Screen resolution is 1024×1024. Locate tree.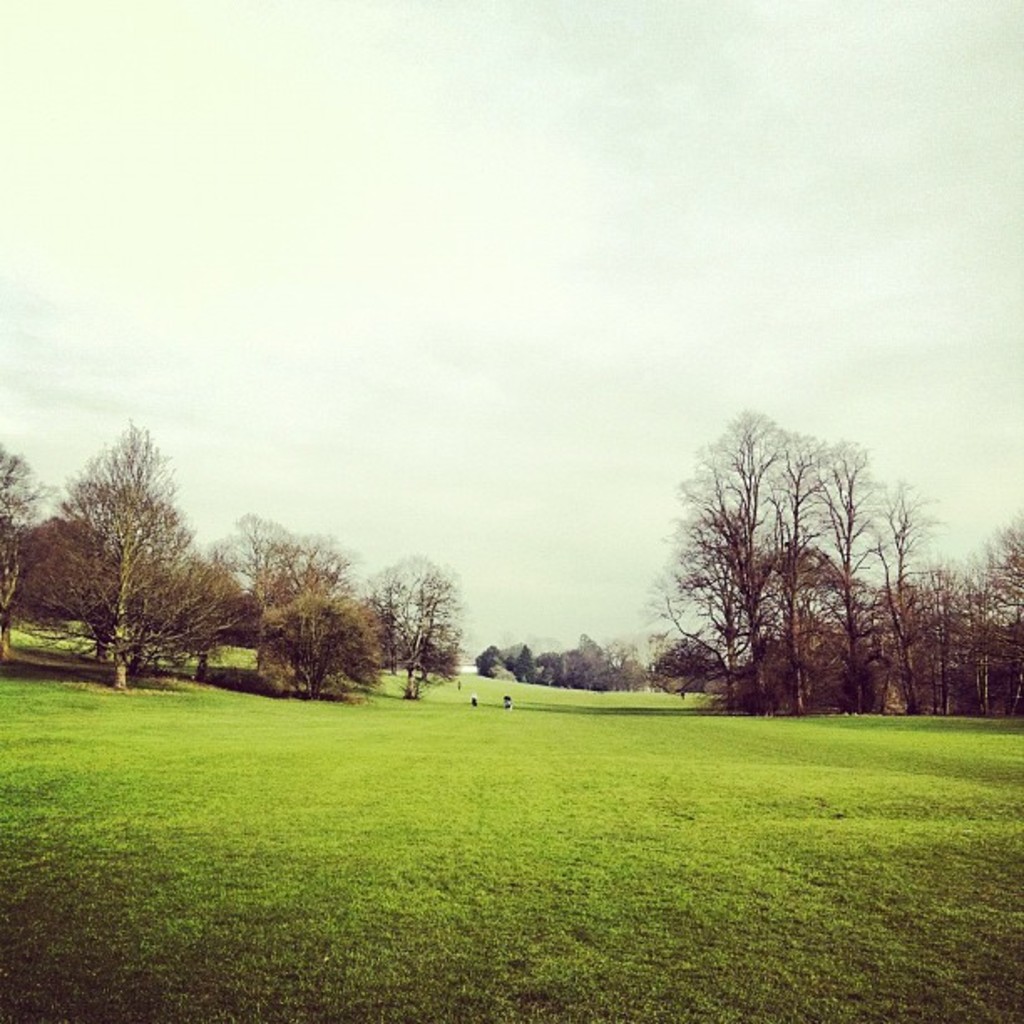
(left=211, top=504, right=365, bottom=671).
